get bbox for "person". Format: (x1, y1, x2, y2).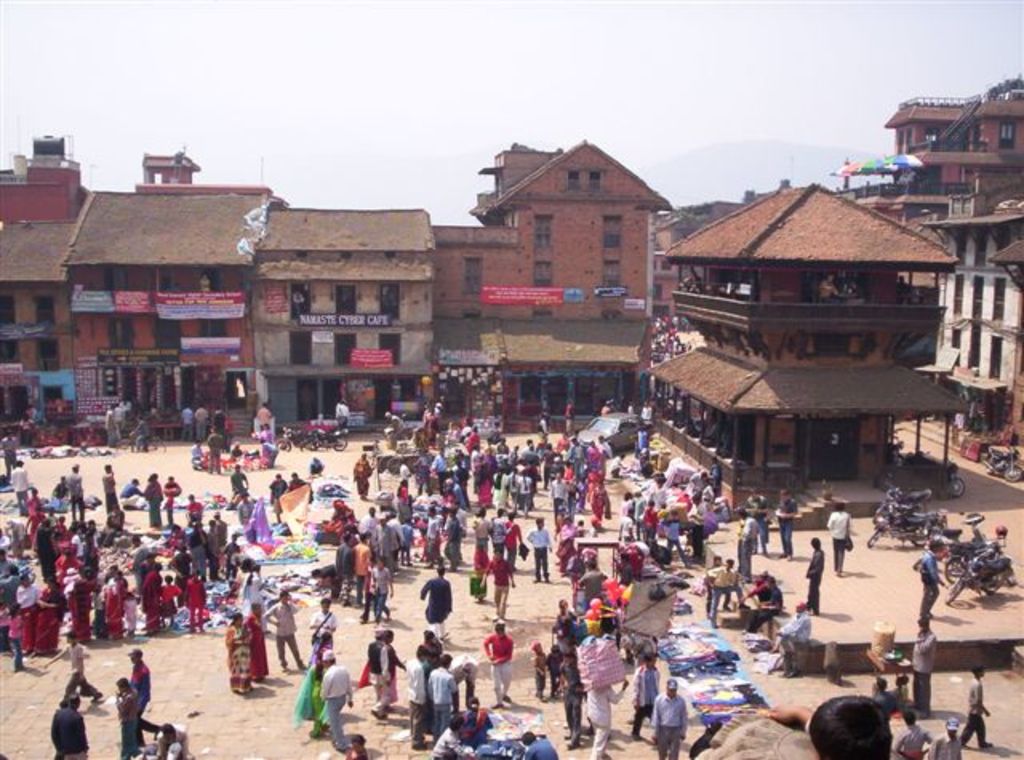
(170, 555, 186, 571).
